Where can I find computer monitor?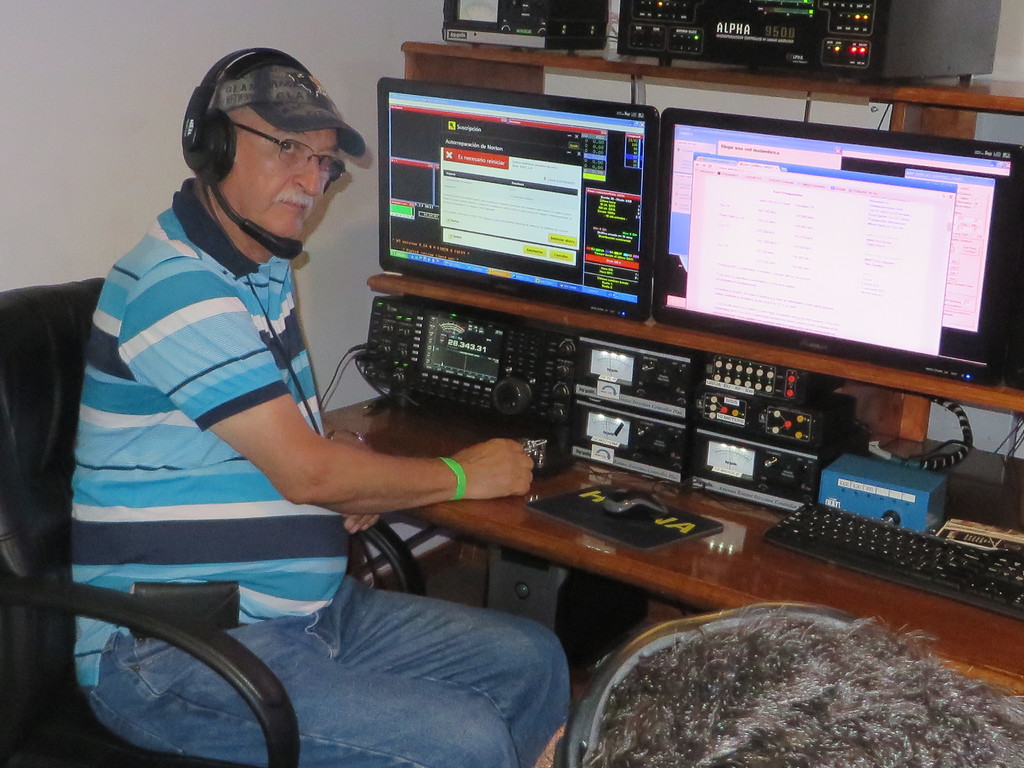
You can find it at 383,104,668,324.
